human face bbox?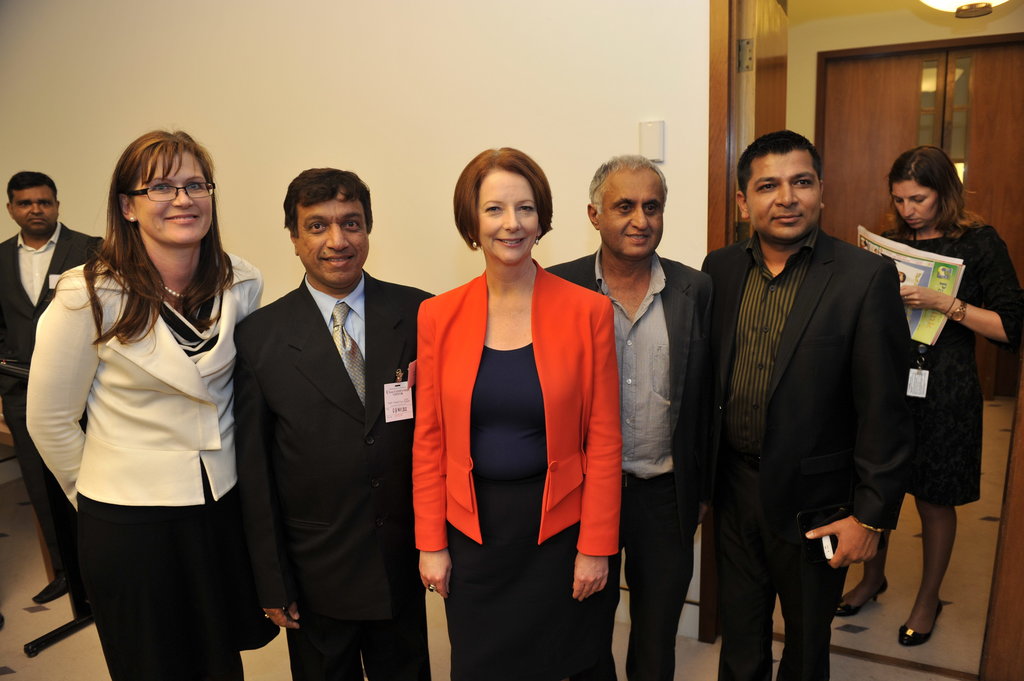
(x1=130, y1=156, x2=211, y2=236)
